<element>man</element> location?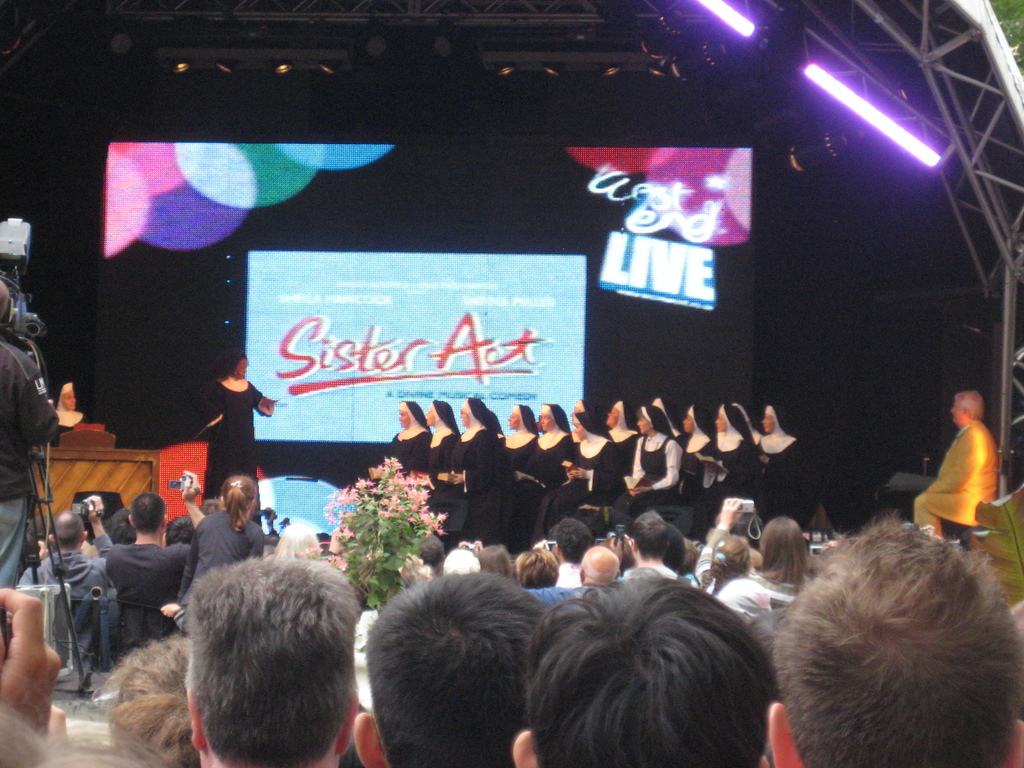
bbox=[181, 552, 367, 767]
